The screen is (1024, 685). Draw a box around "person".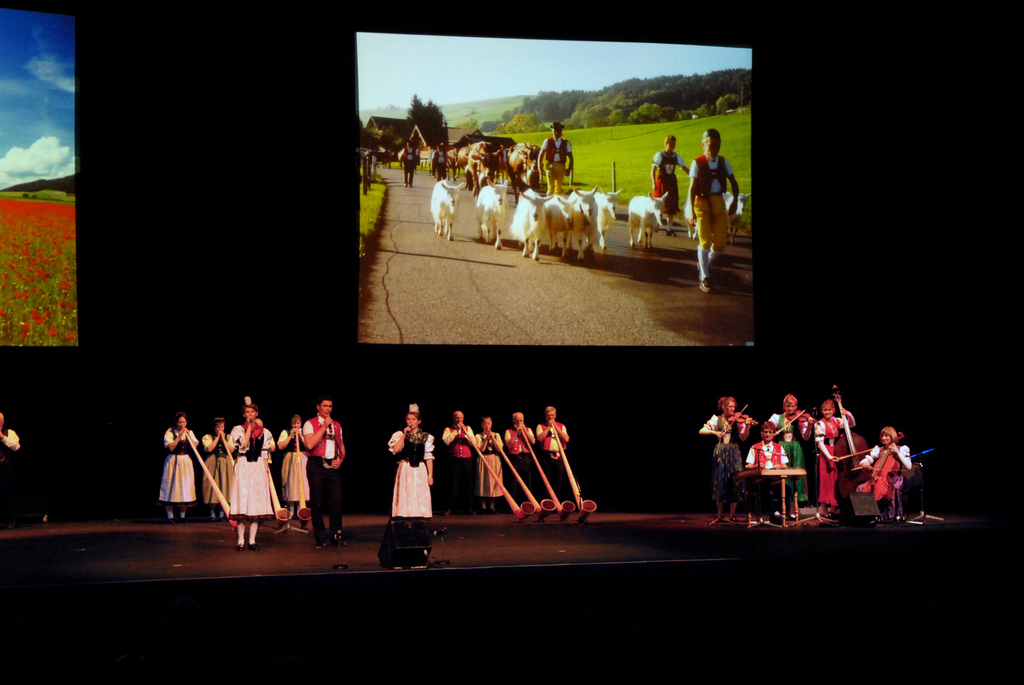
detection(814, 400, 857, 523).
